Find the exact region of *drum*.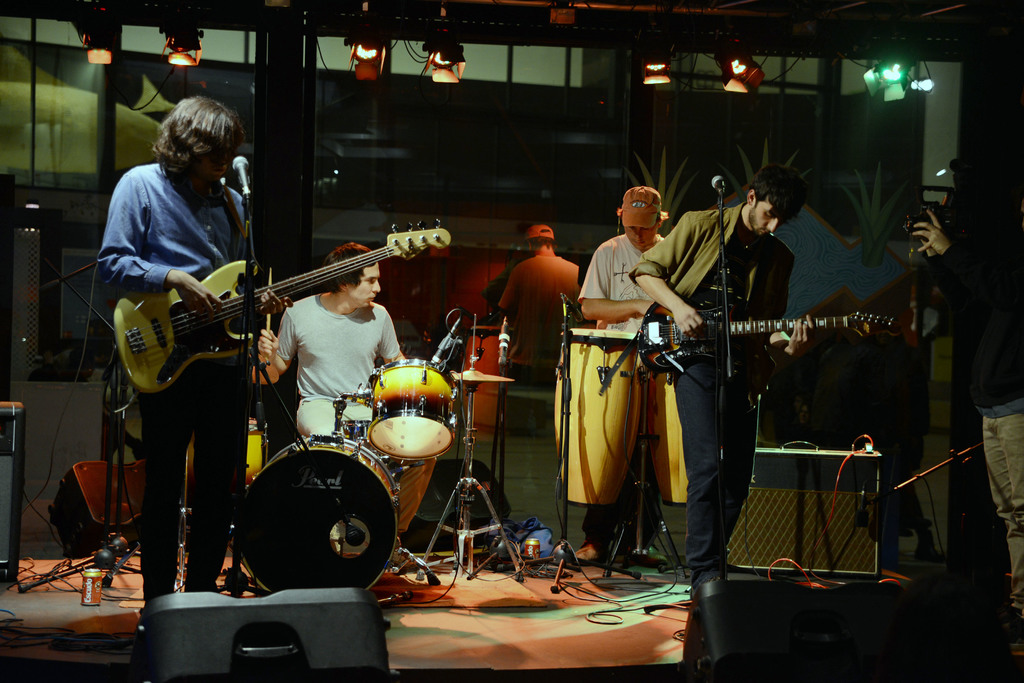
Exact region: (371,358,458,462).
